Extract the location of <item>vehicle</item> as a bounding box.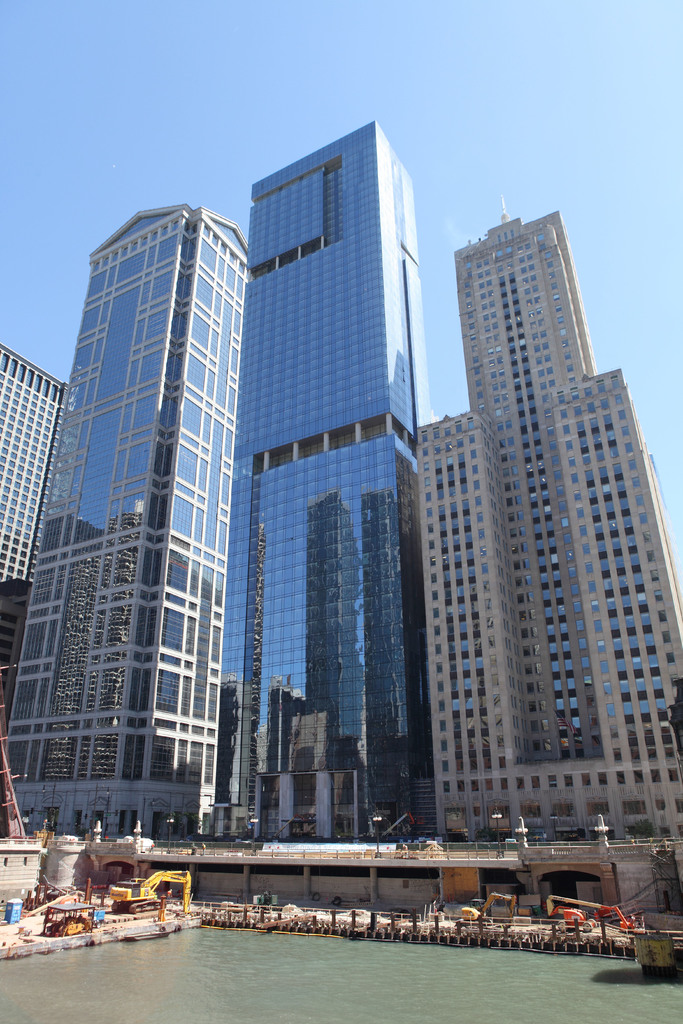
(459,886,520,919).
